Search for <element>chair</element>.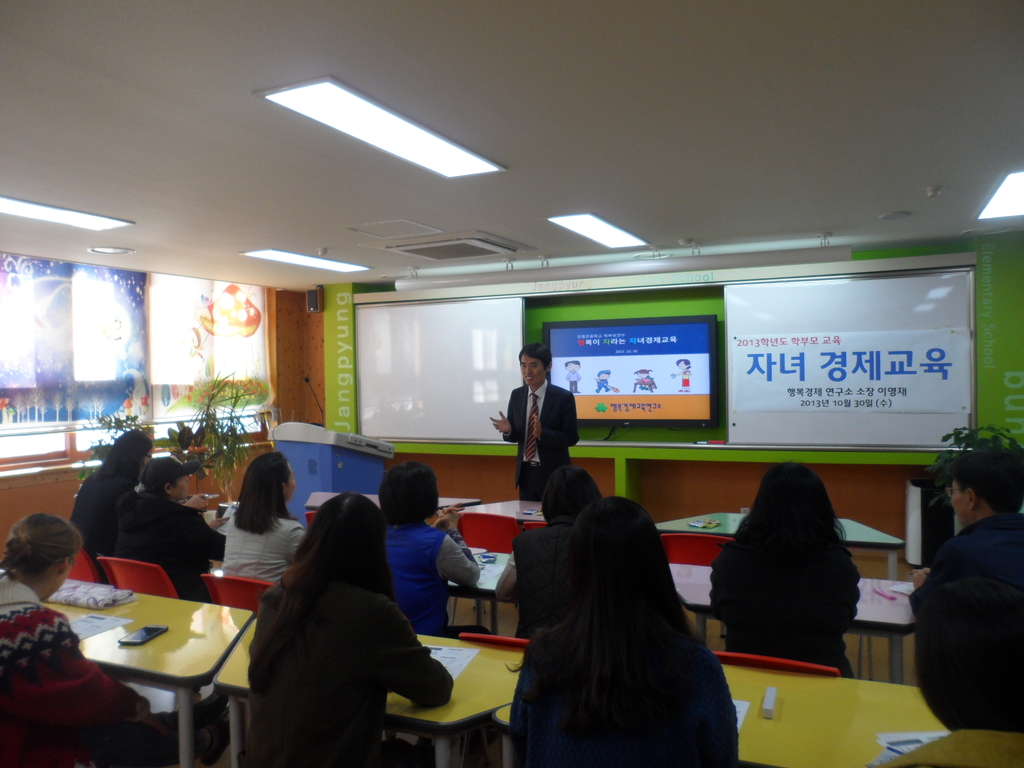
Found at [461, 632, 530, 767].
